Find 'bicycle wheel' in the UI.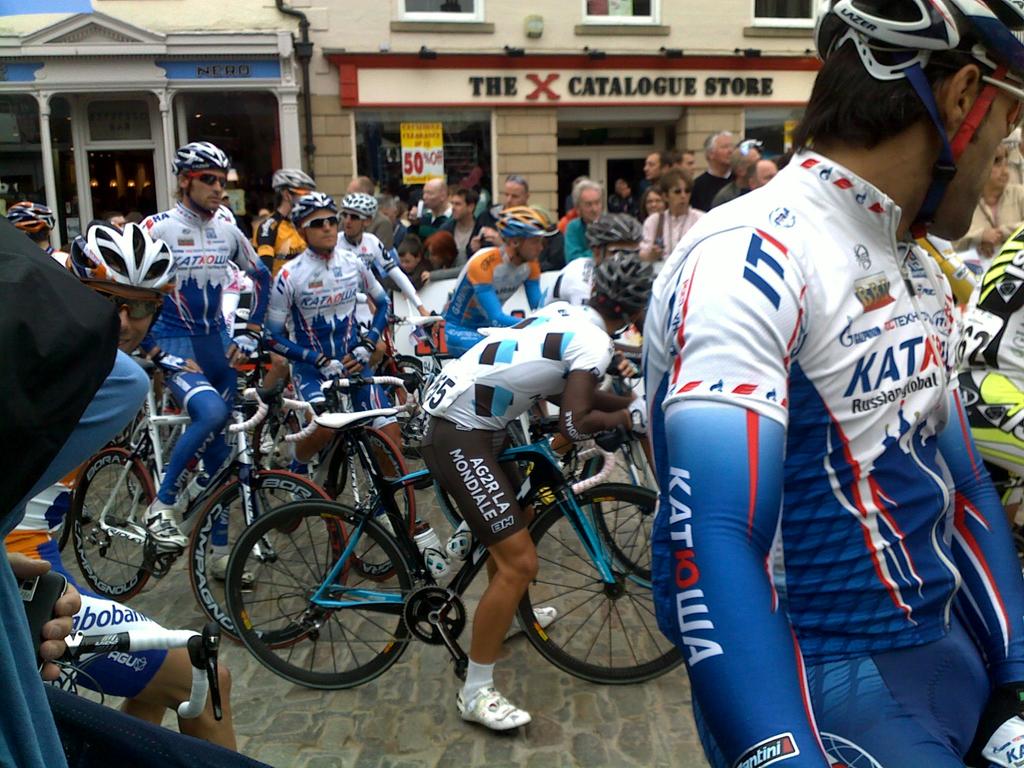
UI element at left=323, top=425, right=415, bottom=581.
